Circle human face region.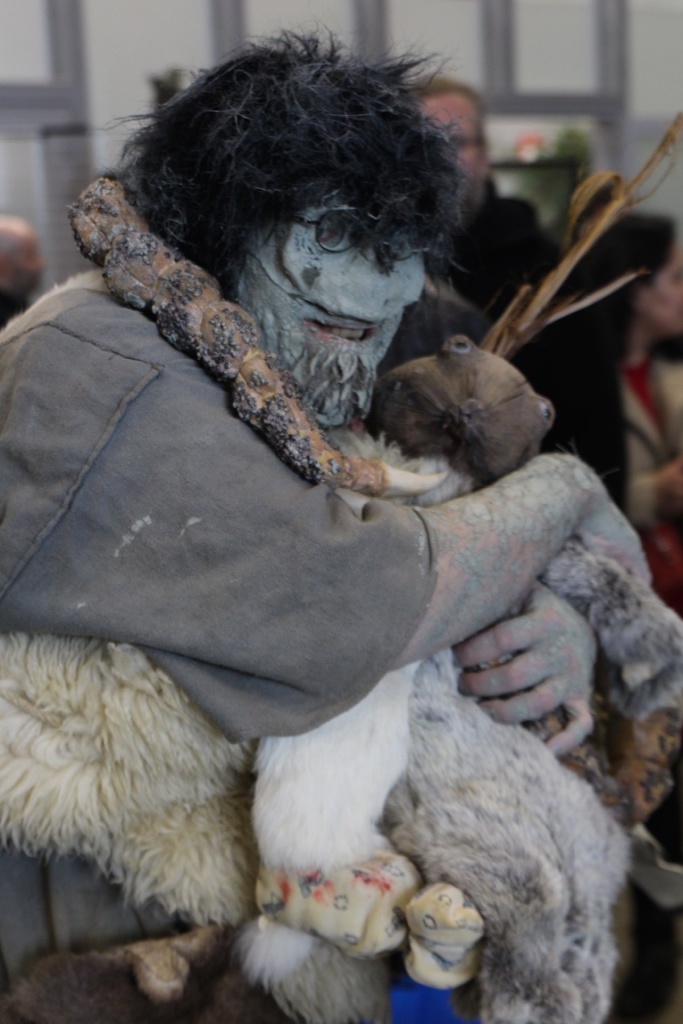
Region: [233, 239, 422, 431].
